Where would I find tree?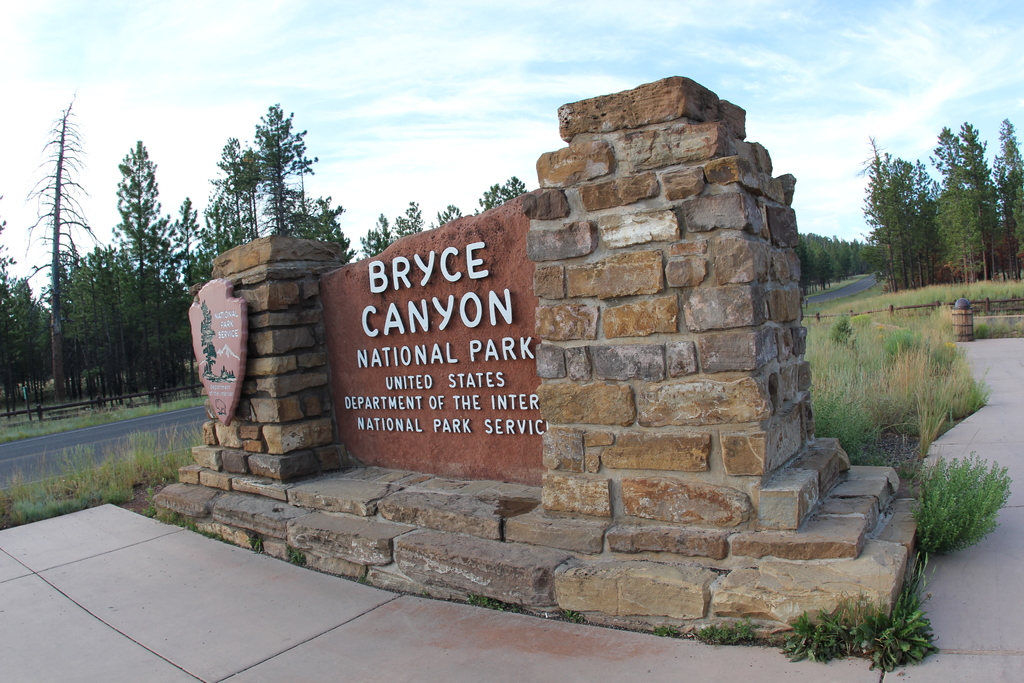
At {"left": 368, "top": 213, "right": 400, "bottom": 258}.
